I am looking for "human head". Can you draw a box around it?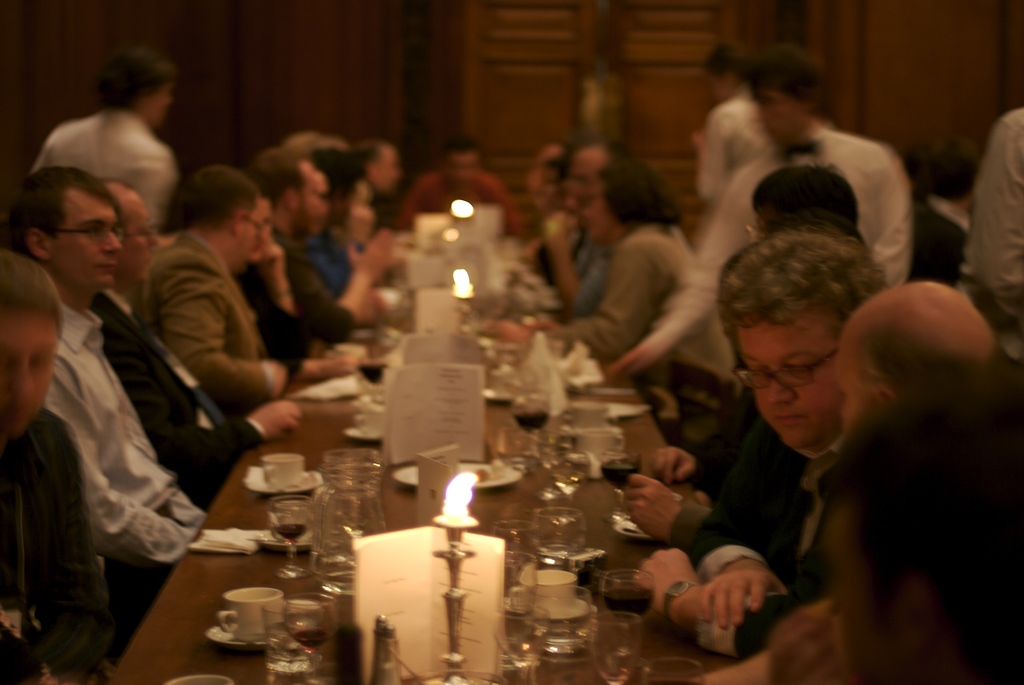
Sure, the bounding box is crop(534, 160, 561, 201).
